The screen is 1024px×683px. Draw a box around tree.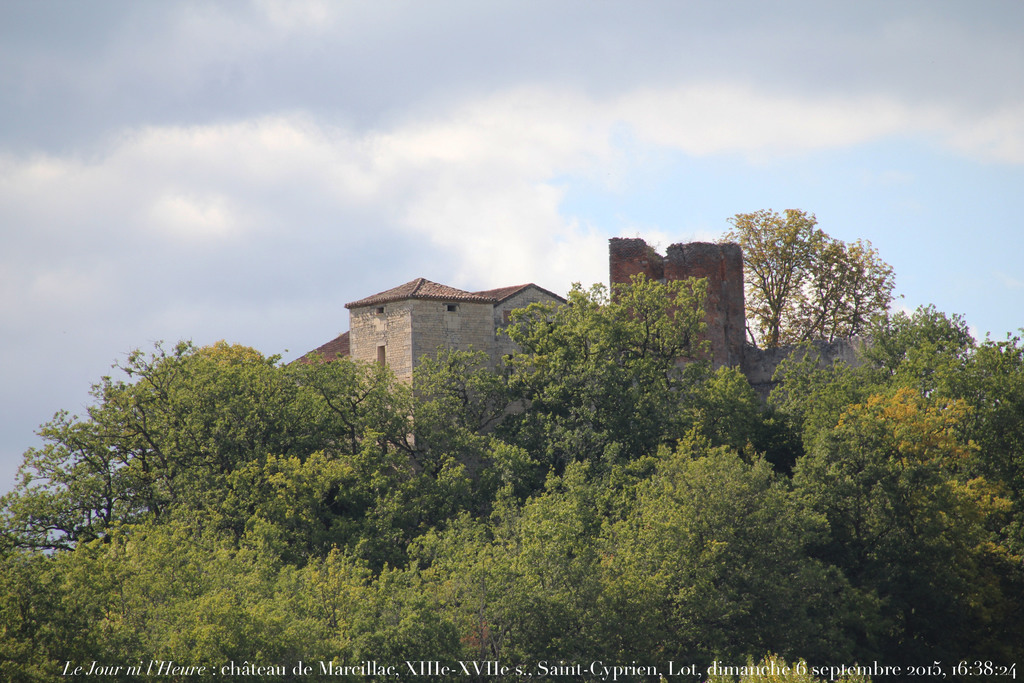
region(0, 450, 460, 682).
